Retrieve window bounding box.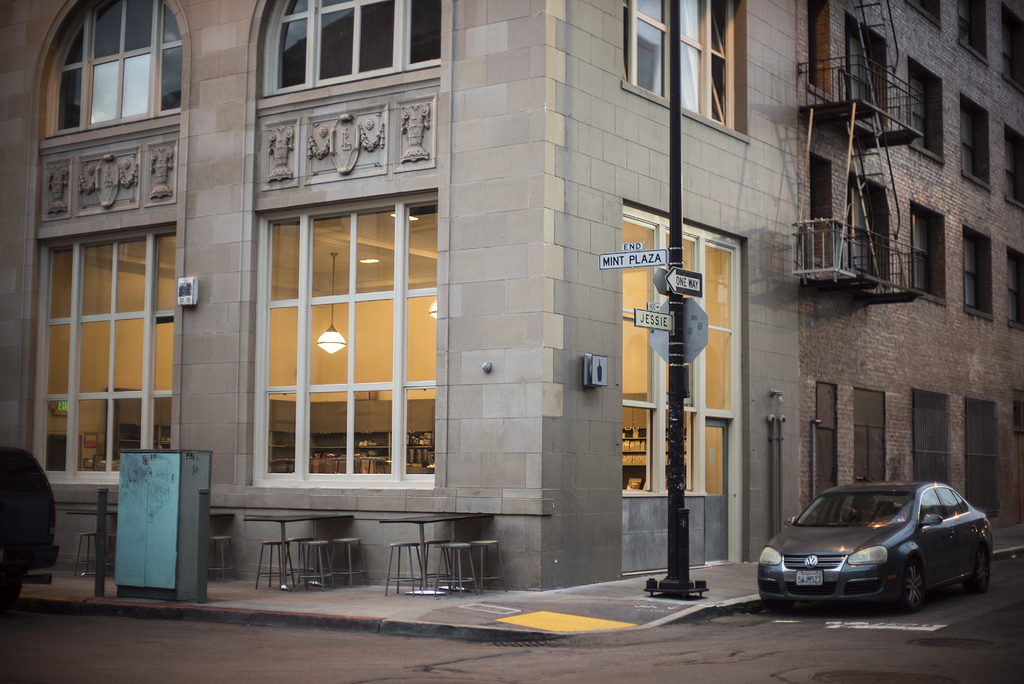
Bounding box: pyautogui.locateOnScreen(849, 21, 879, 117).
